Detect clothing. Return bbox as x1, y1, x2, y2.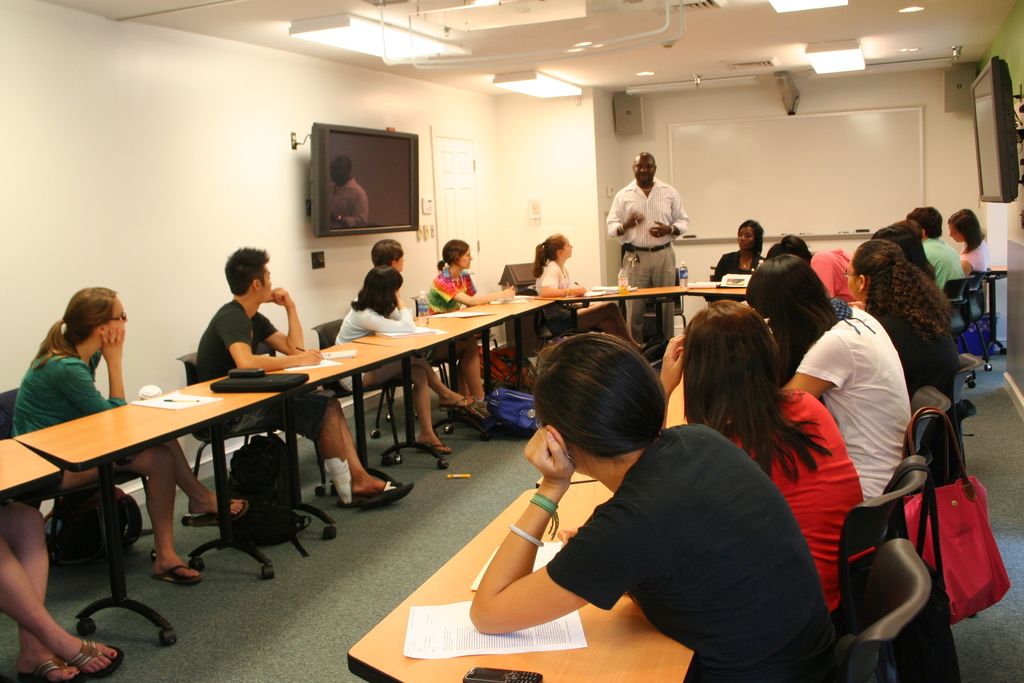
924, 231, 973, 324.
